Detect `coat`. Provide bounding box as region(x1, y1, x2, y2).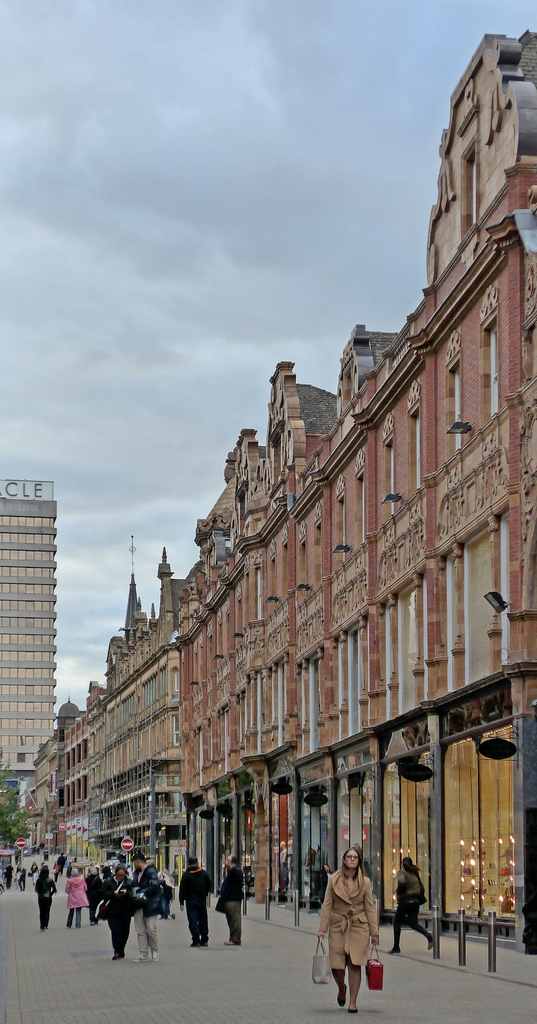
region(181, 861, 219, 909).
